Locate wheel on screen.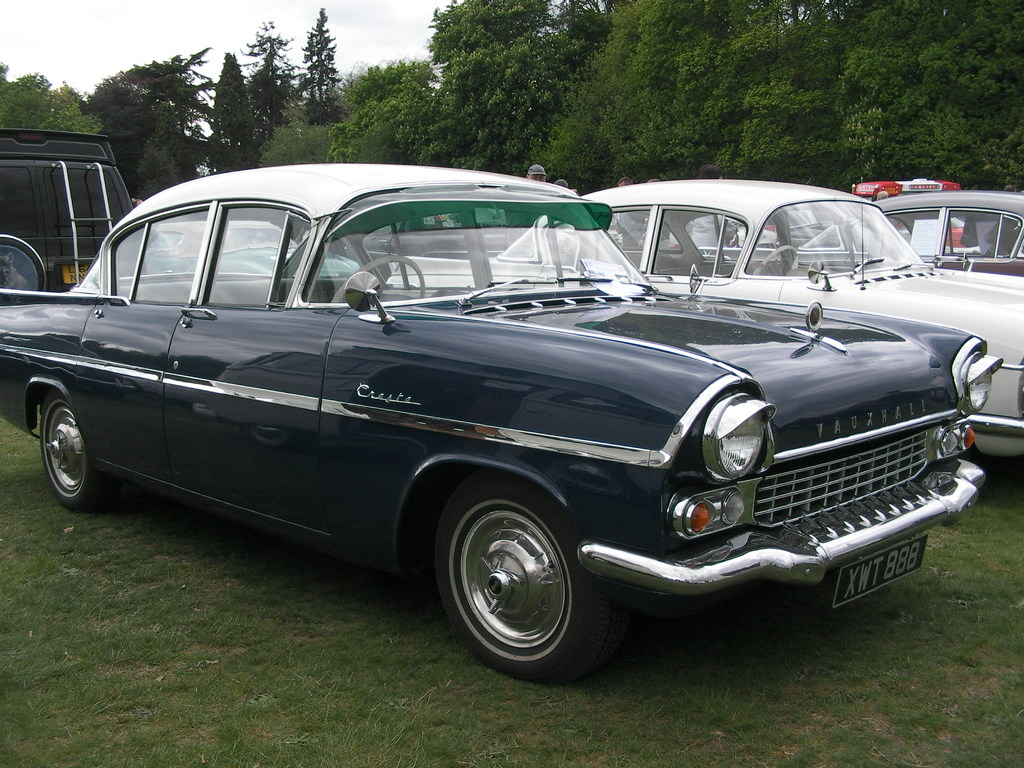
On screen at pyautogui.locateOnScreen(0, 236, 47, 290).
